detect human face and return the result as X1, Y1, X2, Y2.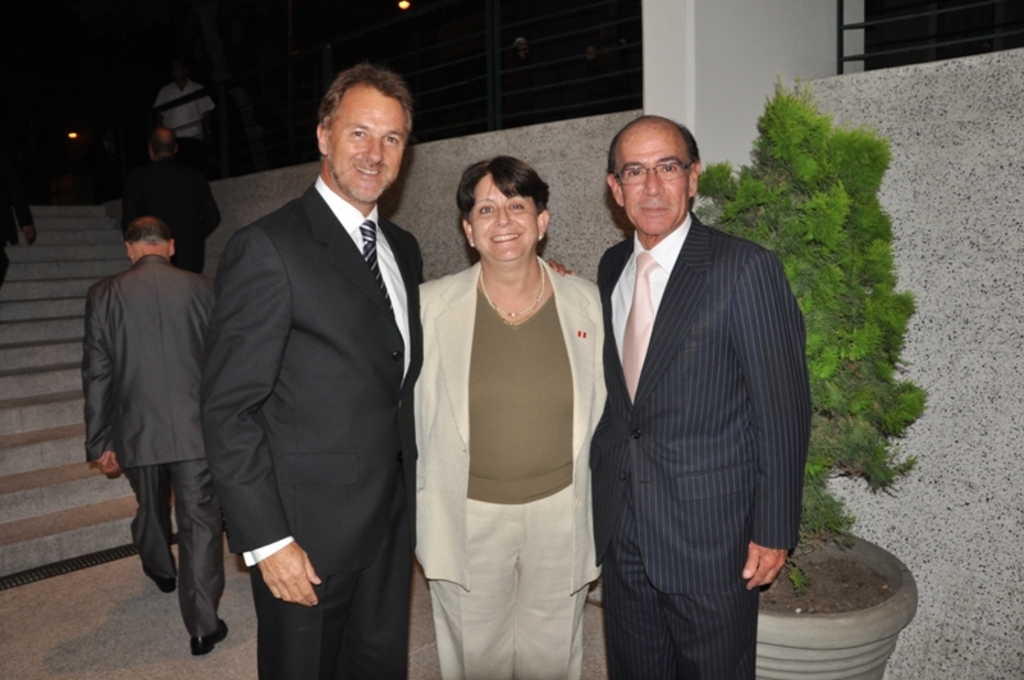
477, 177, 539, 260.
